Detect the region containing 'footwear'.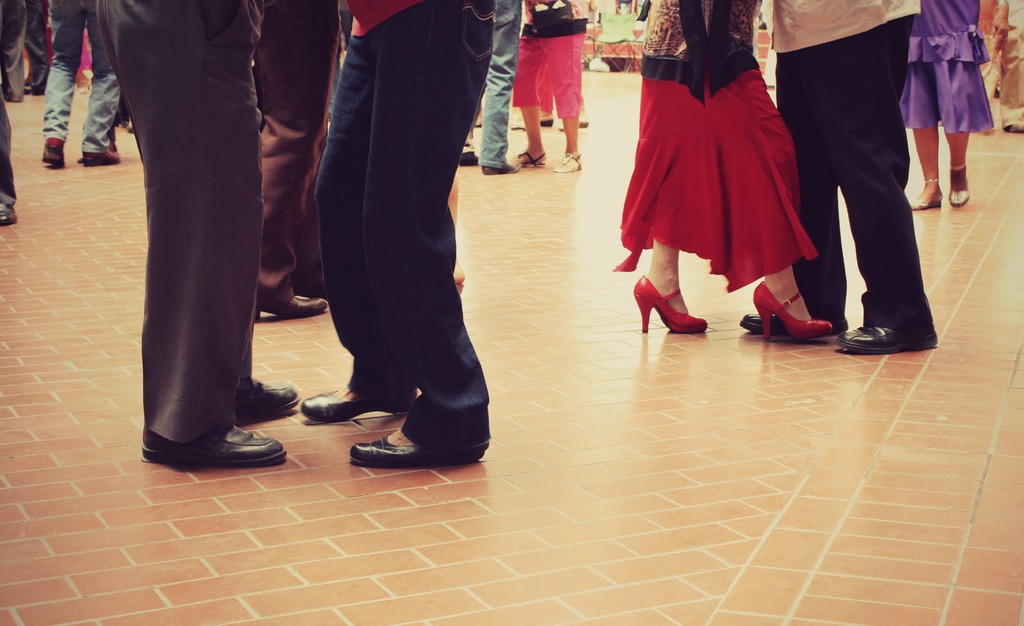
[x1=911, y1=182, x2=942, y2=209].
